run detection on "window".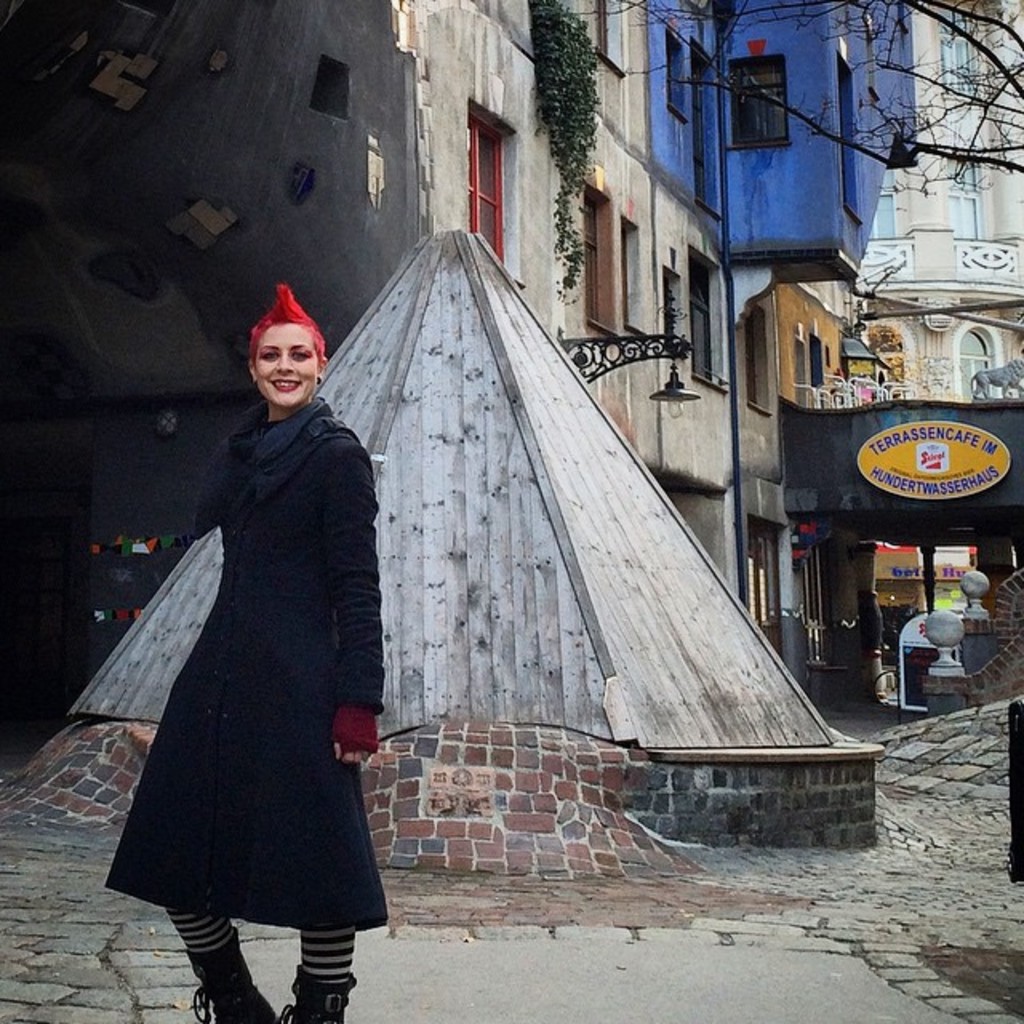
Result: <box>662,34,690,118</box>.
